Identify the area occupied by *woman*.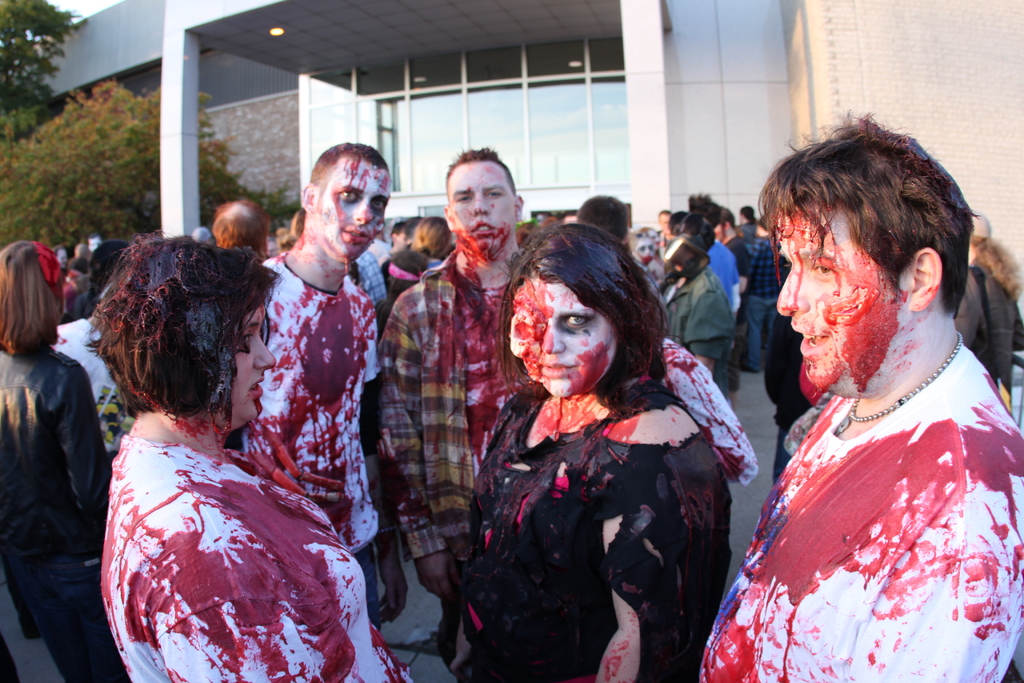
Area: <box>0,238,115,682</box>.
